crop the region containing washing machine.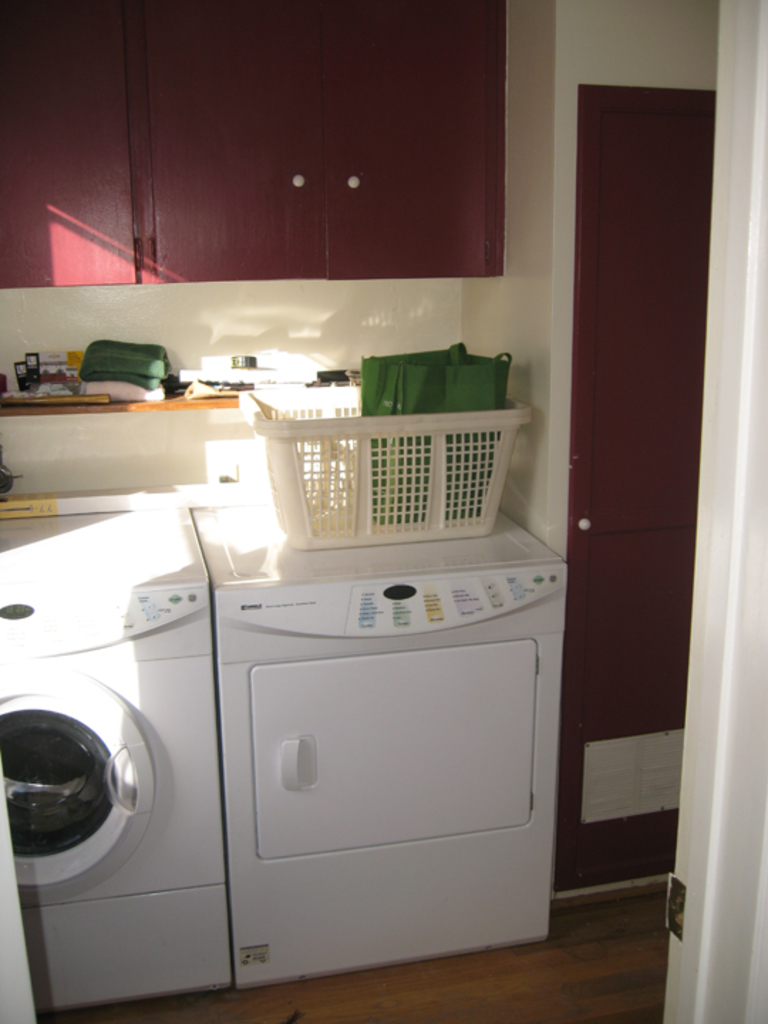
Crop region: region(0, 509, 230, 1017).
